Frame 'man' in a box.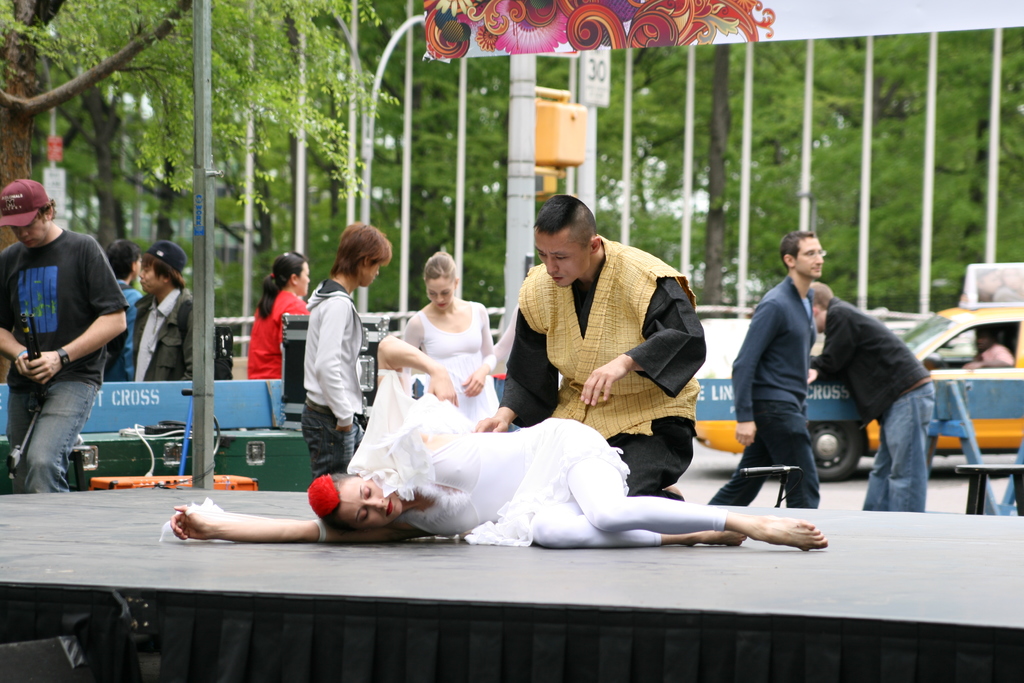
BBox(956, 323, 1014, 370).
